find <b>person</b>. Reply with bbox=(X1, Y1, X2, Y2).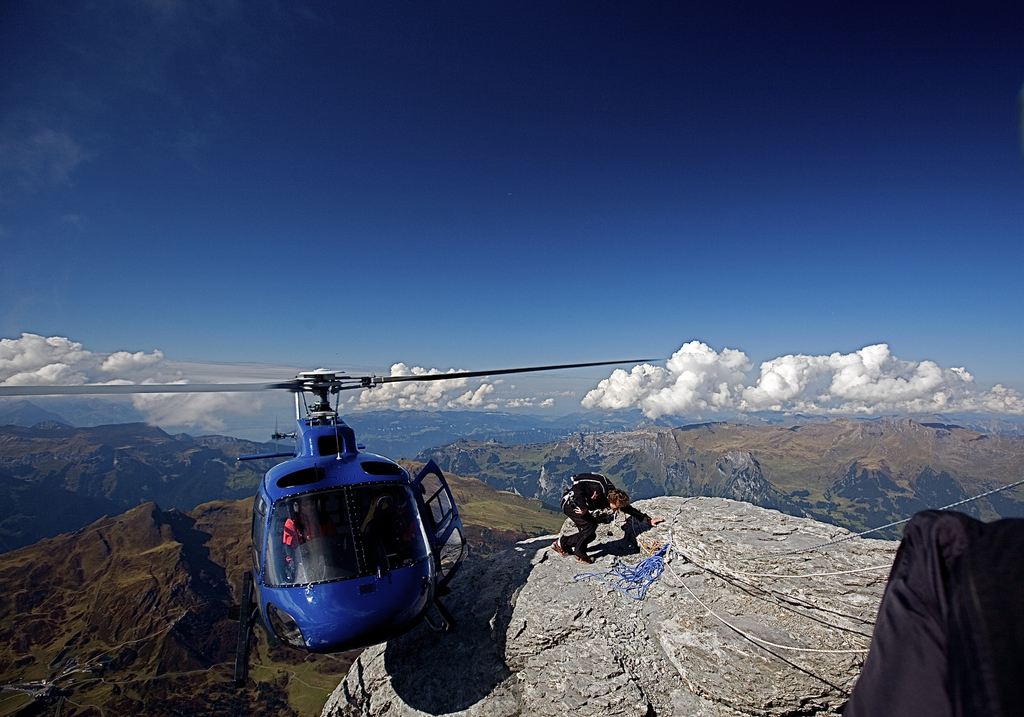
bbox=(554, 468, 673, 565).
